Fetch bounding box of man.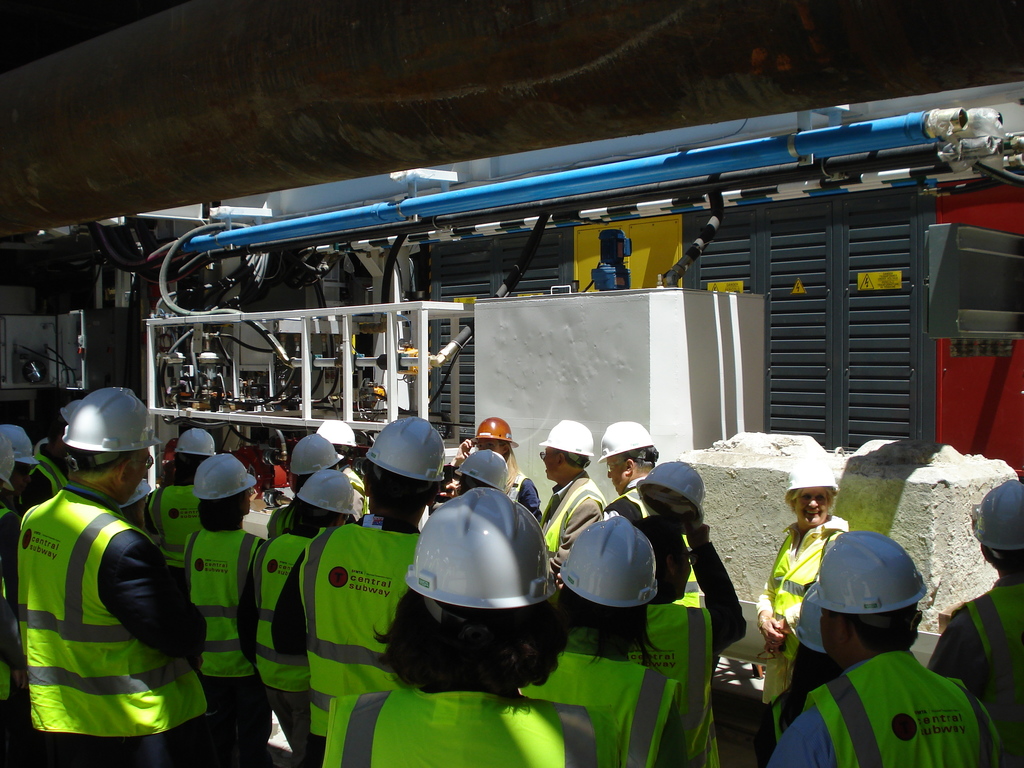
Bbox: [765,527,1004,767].
